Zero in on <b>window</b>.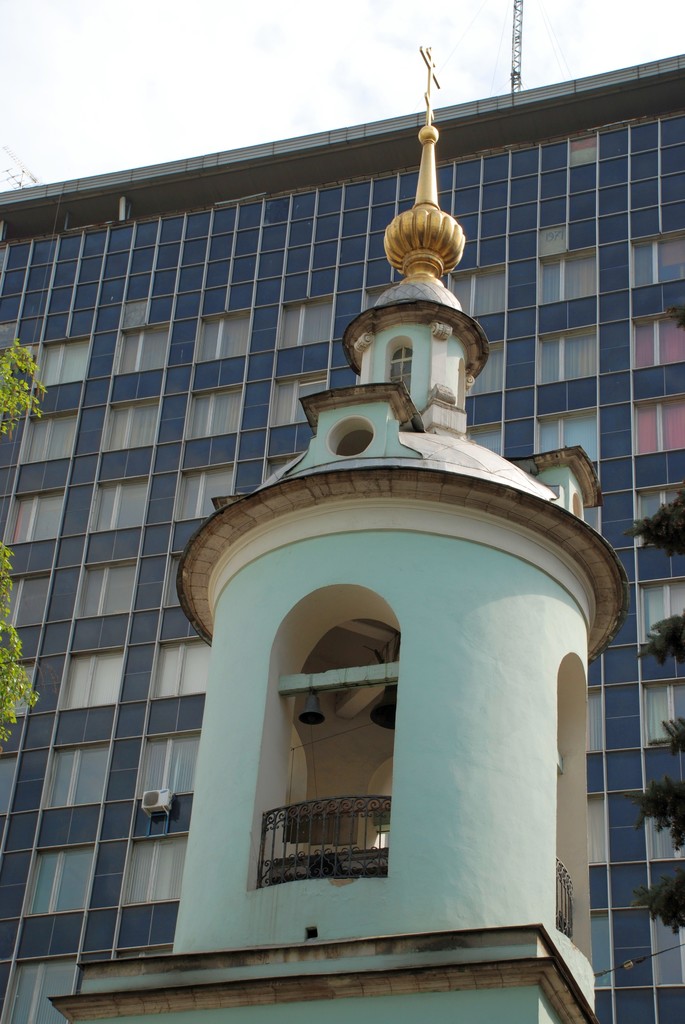
Zeroed in: box=[535, 323, 595, 382].
